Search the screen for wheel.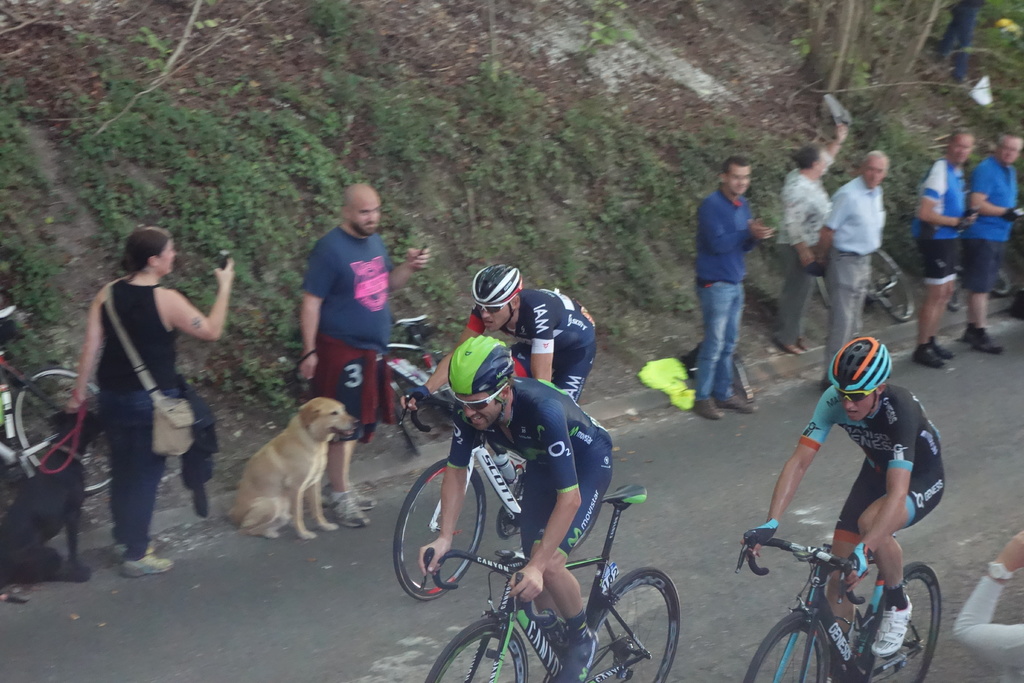
Found at <bbox>947, 290, 963, 311</bbox>.
